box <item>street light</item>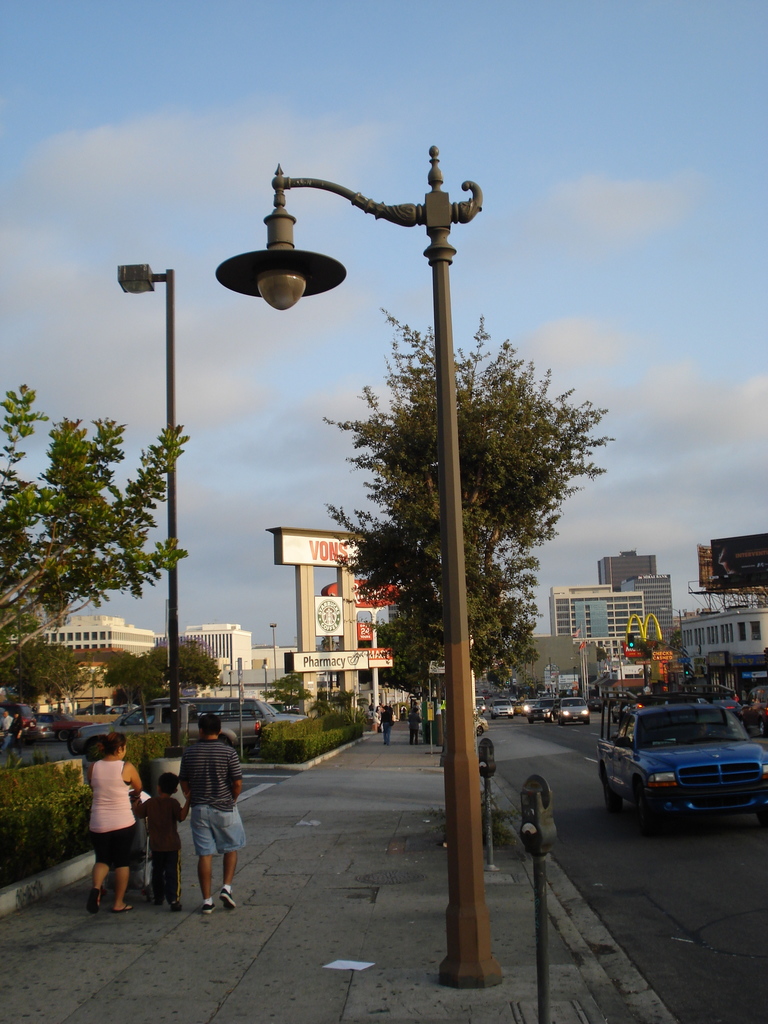
select_region(602, 639, 625, 698)
